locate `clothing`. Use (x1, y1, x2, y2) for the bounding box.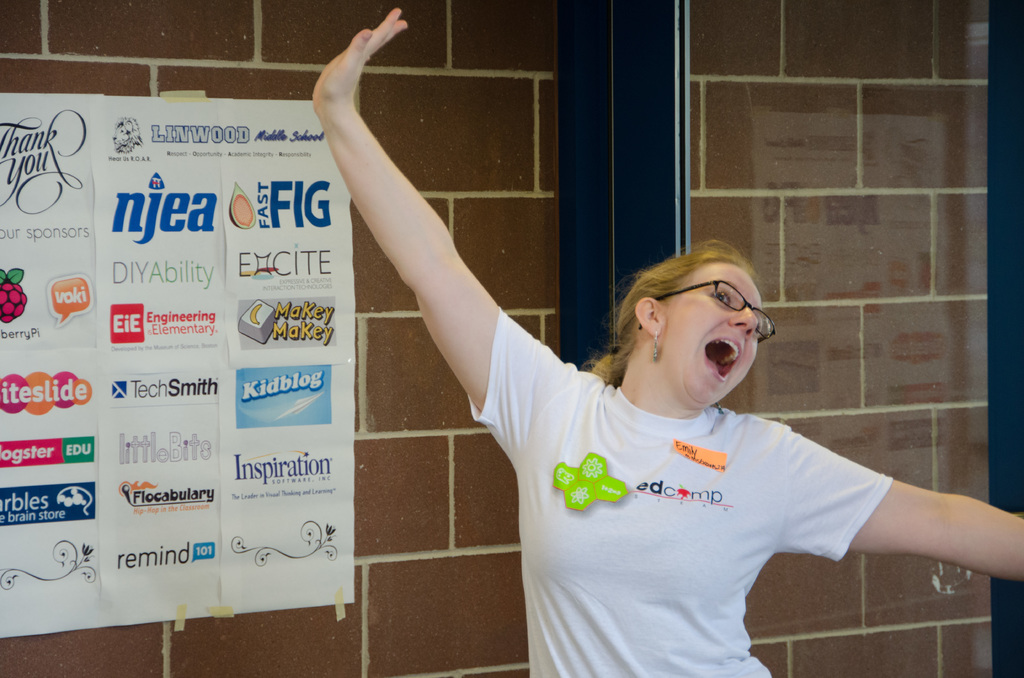
(468, 307, 894, 677).
